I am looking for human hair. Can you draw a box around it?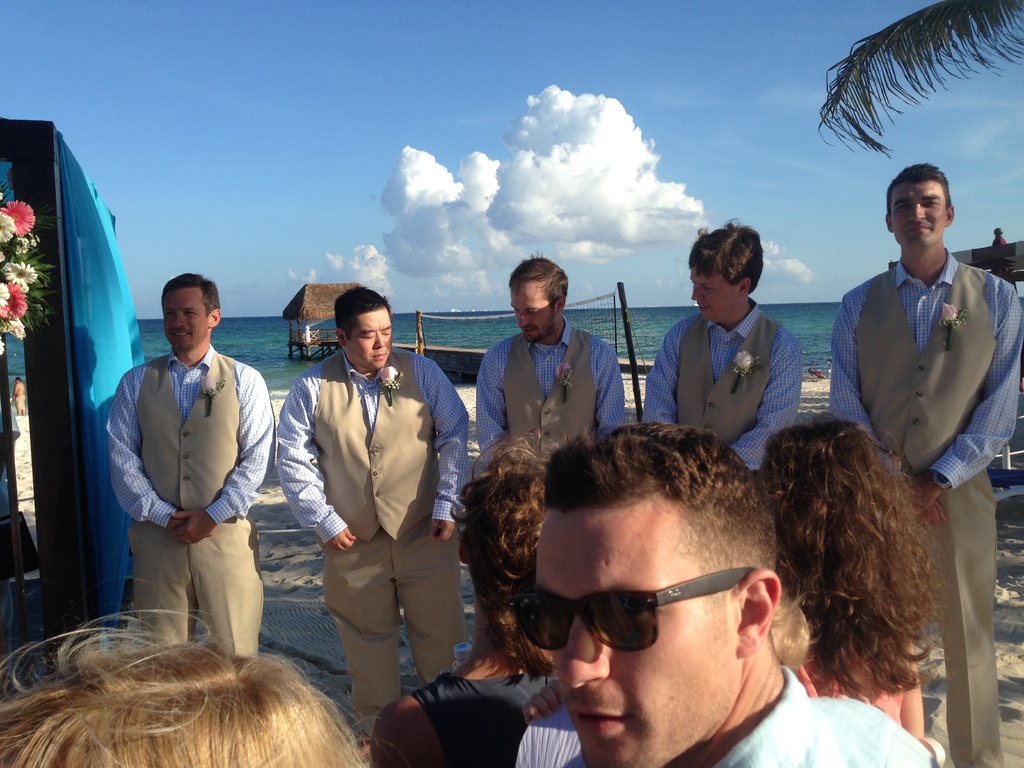
Sure, the bounding box is {"left": 333, "top": 284, "right": 390, "bottom": 342}.
